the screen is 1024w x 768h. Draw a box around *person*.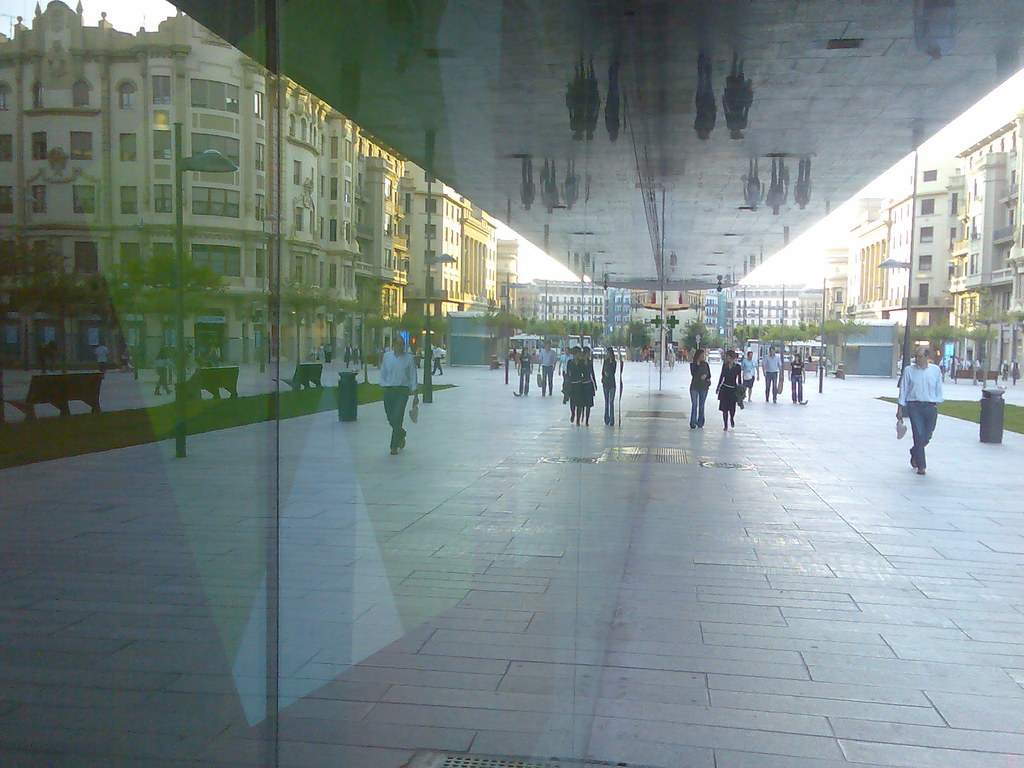
box(716, 350, 746, 429).
